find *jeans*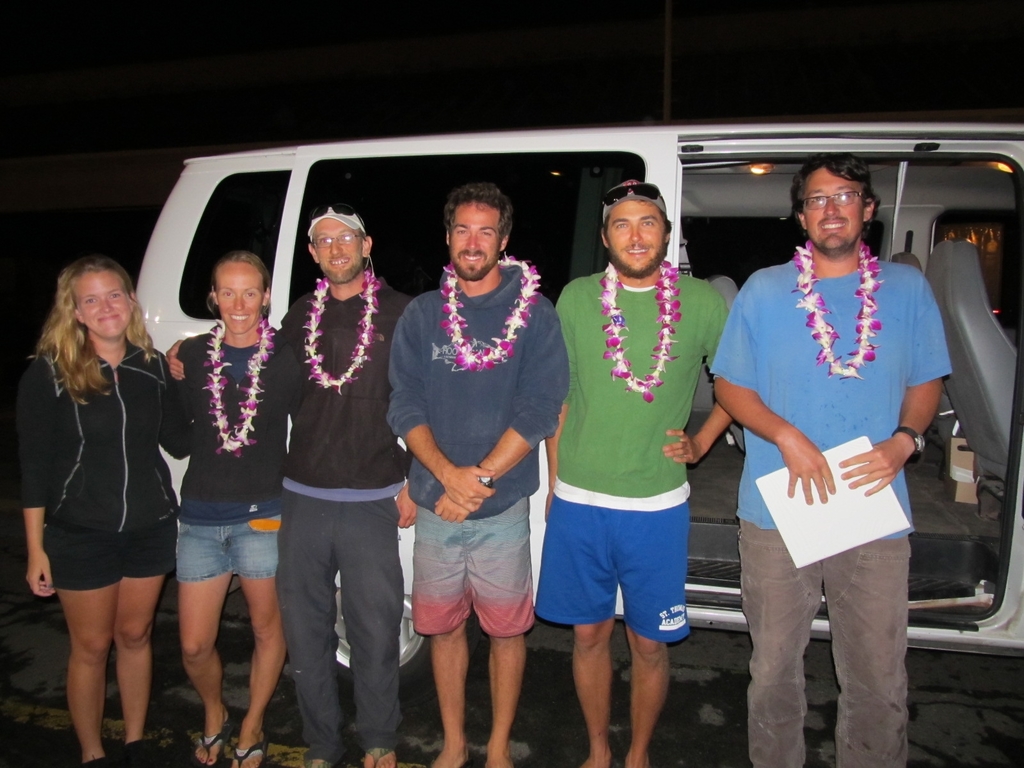
rect(740, 516, 913, 767)
